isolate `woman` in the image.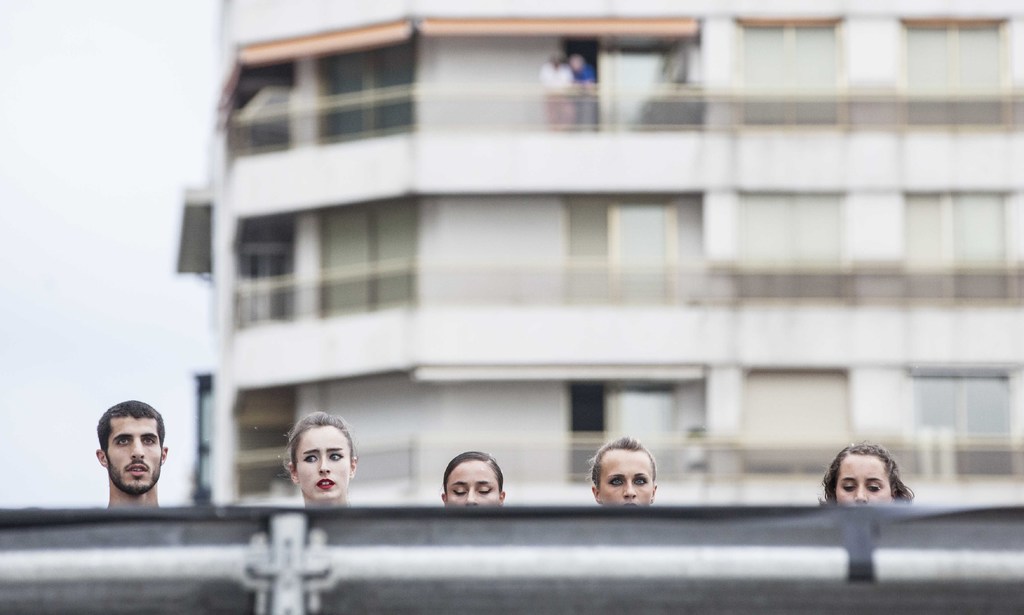
Isolated region: region(817, 433, 908, 509).
